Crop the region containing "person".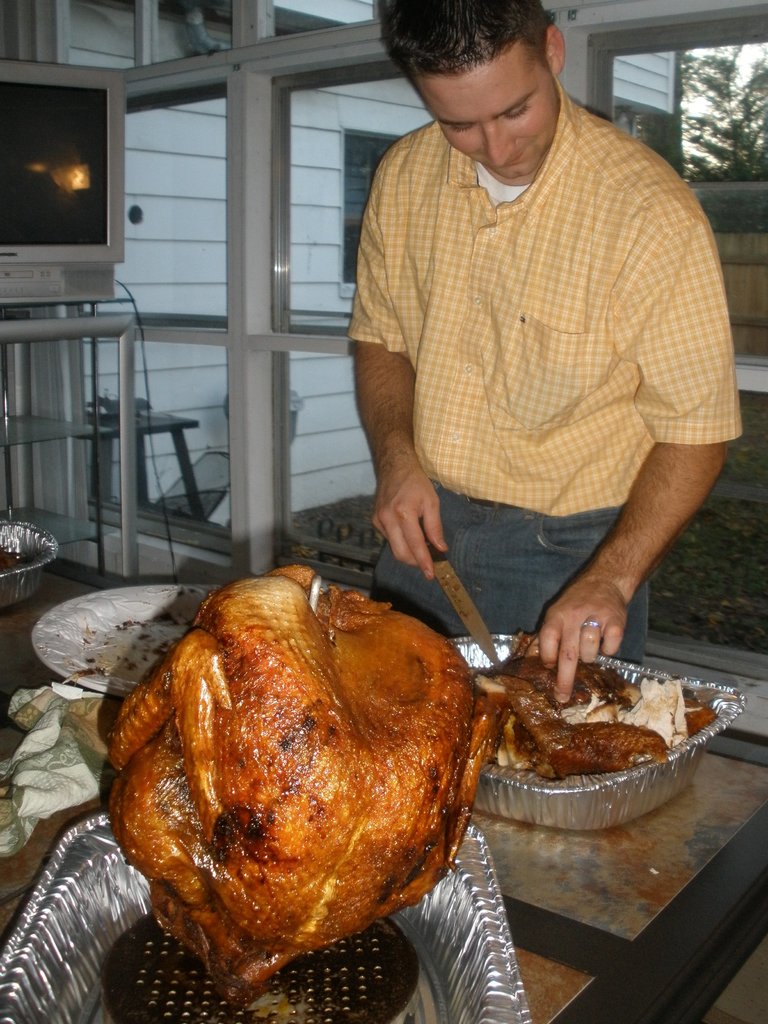
Crop region: box=[326, 0, 761, 749].
